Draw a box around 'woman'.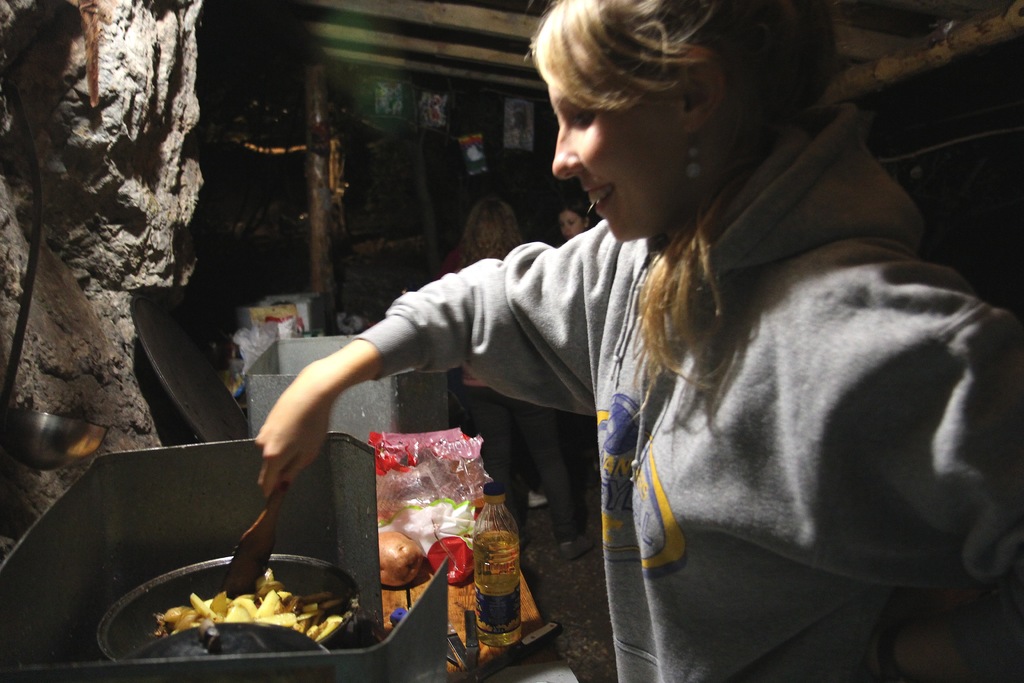
bbox=[557, 202, 596, 246].
